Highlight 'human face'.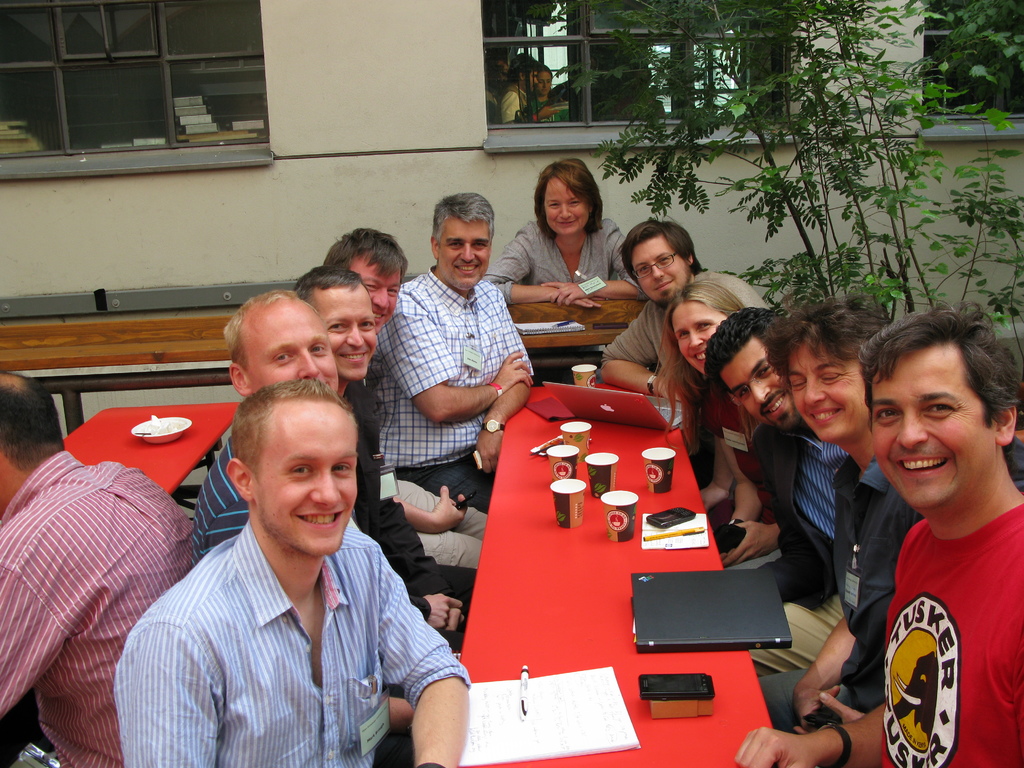
Highlighted region: pyautogui.locateOnScreen(865, 344, 988, 509).
